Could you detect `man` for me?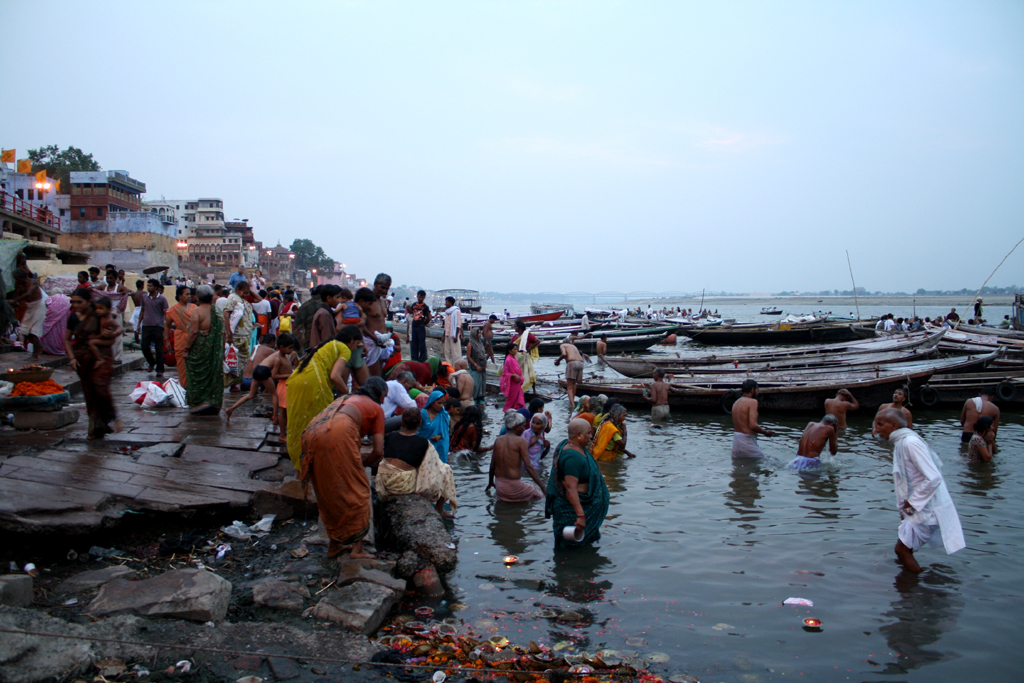
Detection result: box=[214, 285, 258, 341].
